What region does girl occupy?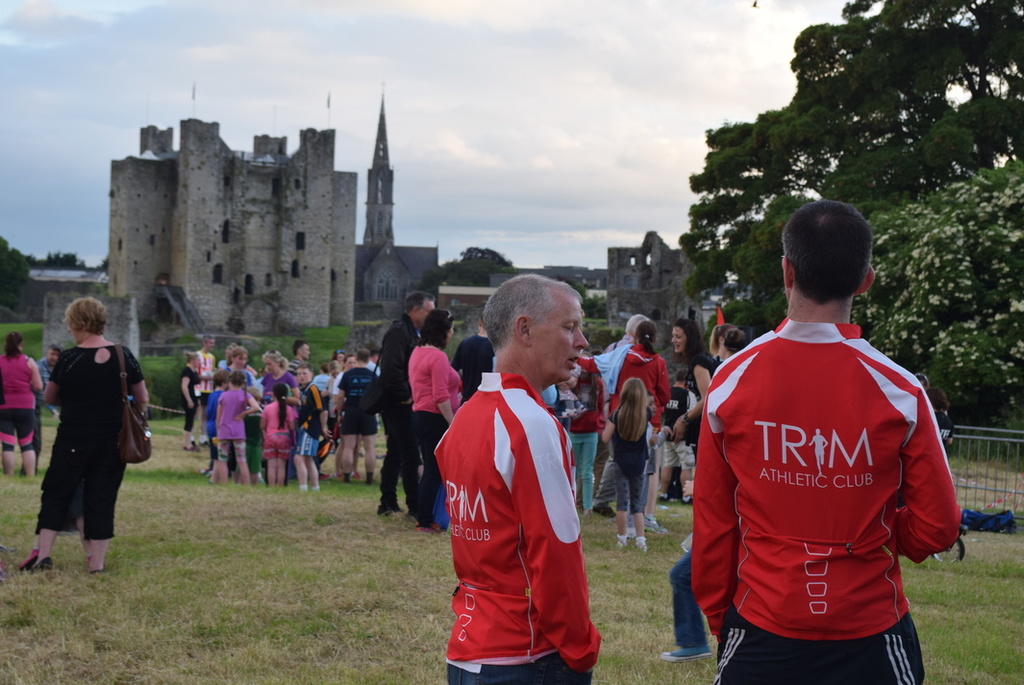
602/374/654/551.
